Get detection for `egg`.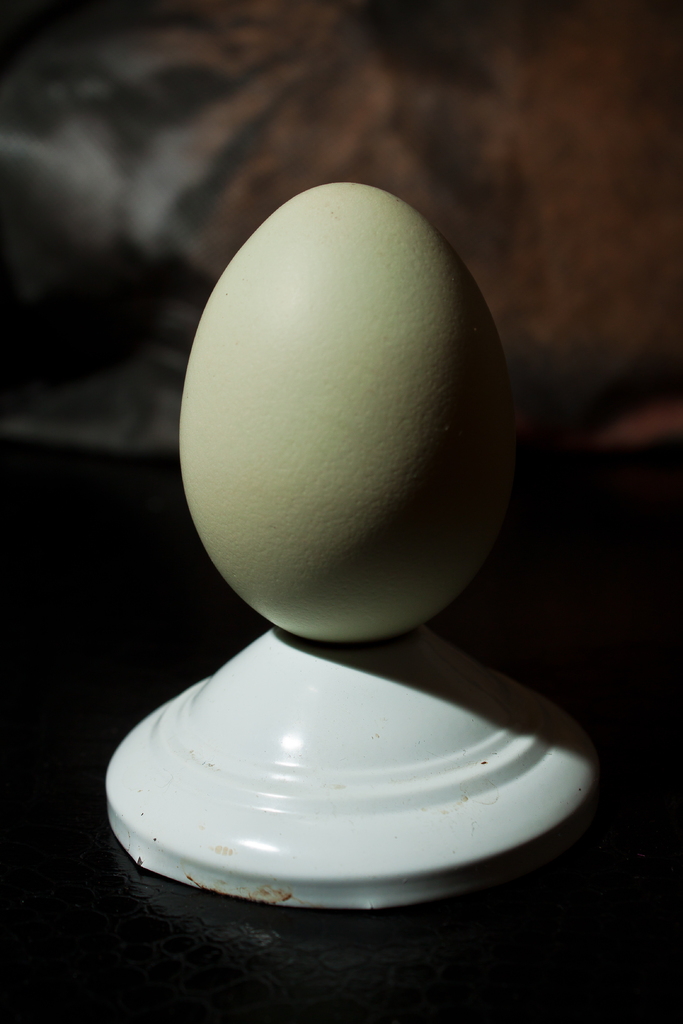
Detection: [177,182,522,641].
